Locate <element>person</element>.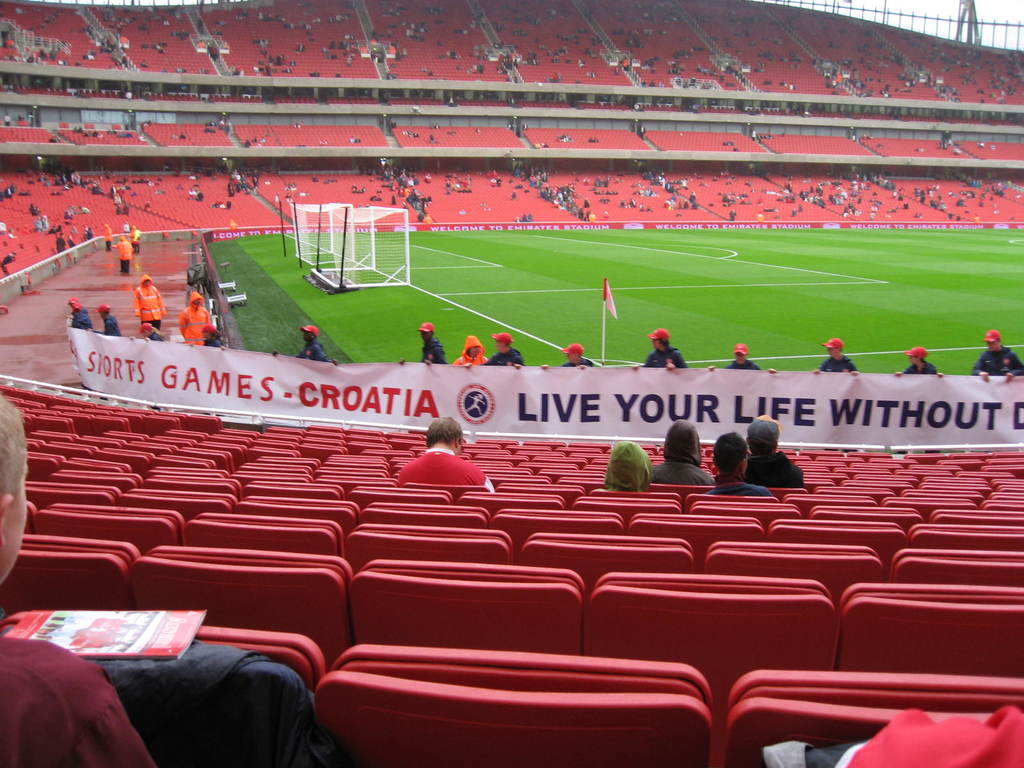
Bounding box: [x1=706, y1=345, x2=774, y2=373].
